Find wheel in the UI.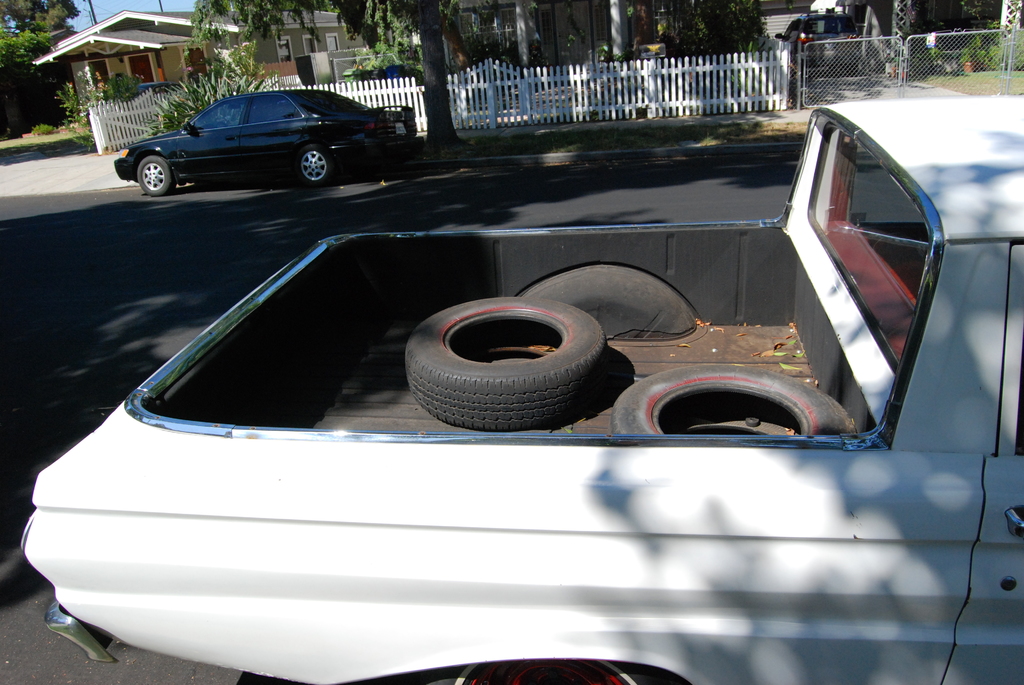
UI element at 409,657,674,684.
